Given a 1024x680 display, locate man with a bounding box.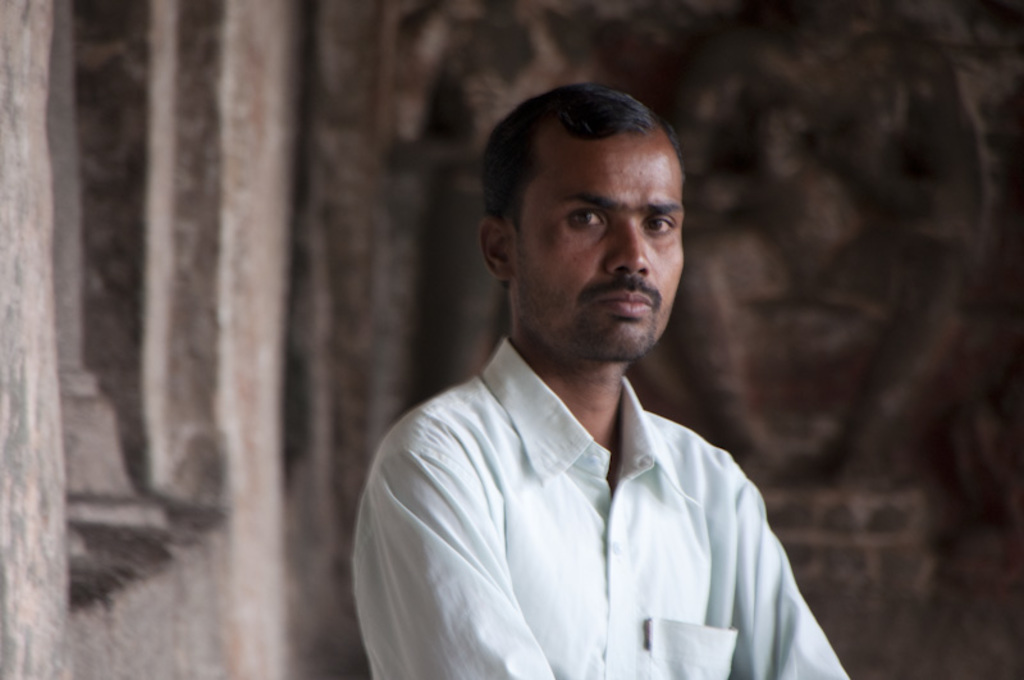
Located: 365:87:868:672.
